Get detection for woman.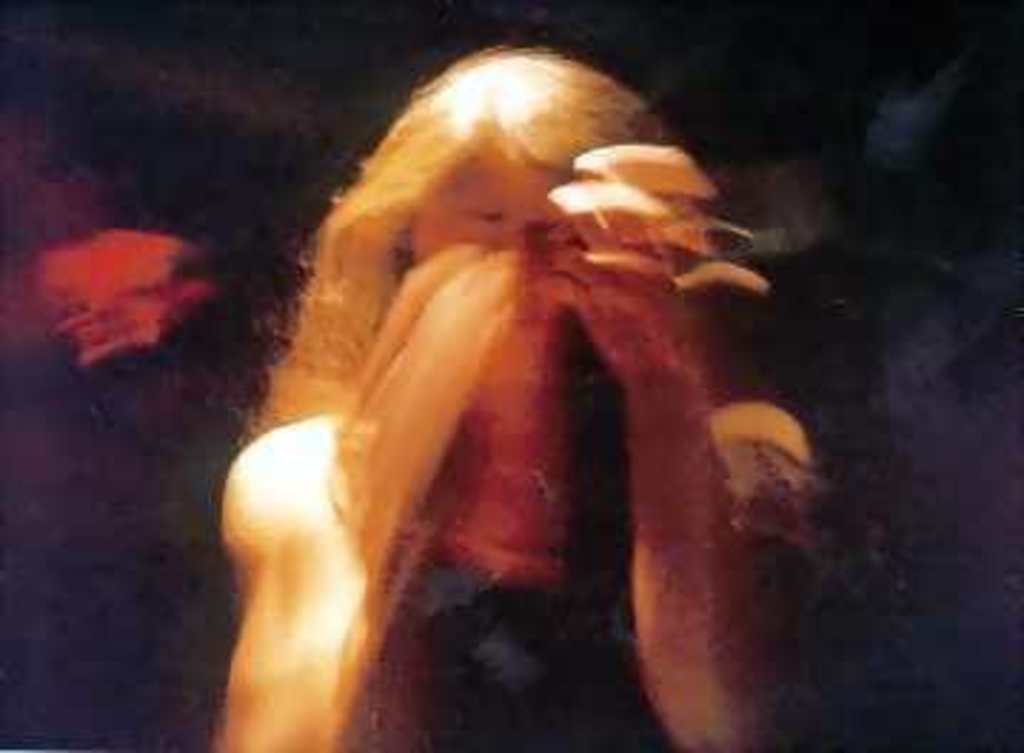
Detection: region(197, 0, 867, 739).
